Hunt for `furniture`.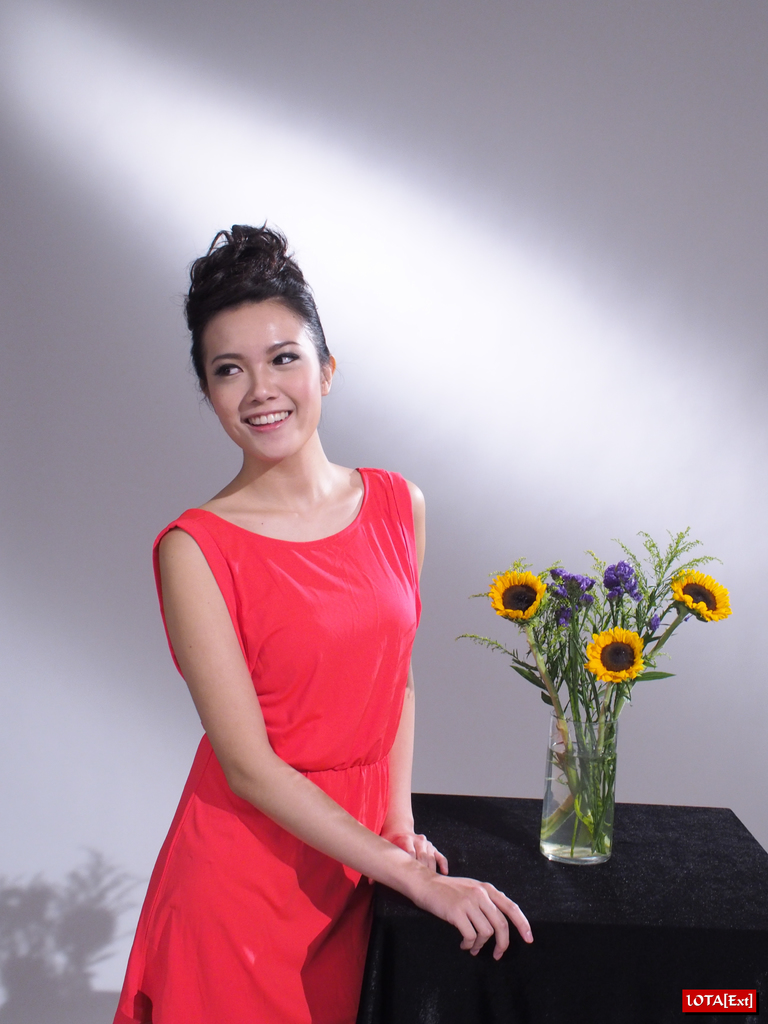
Hunted down at select_region(355, 790, 767, 1023).
